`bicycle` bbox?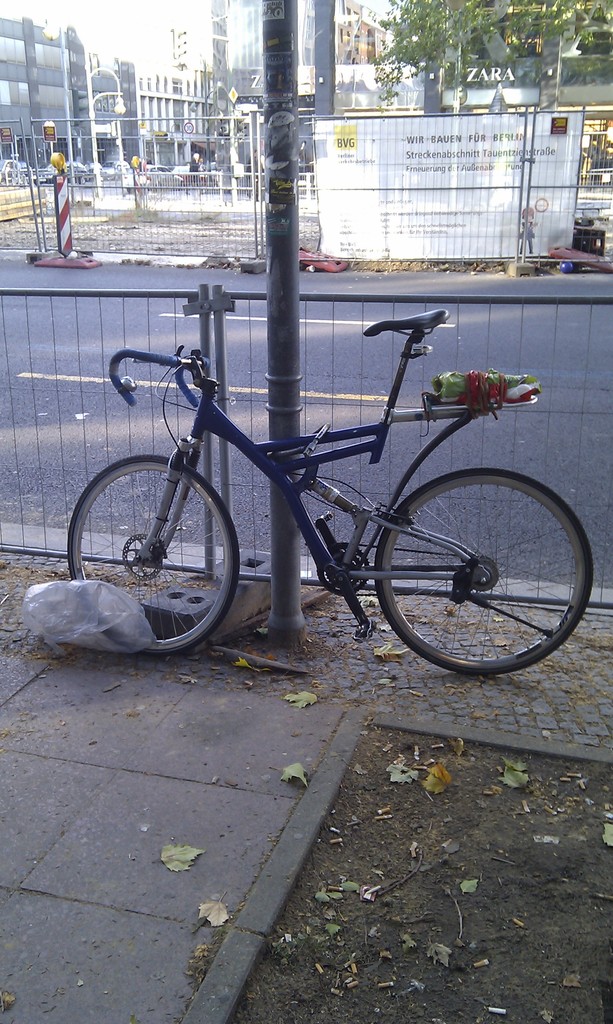
<bbox>62, 290, 593, 691</bbox>
